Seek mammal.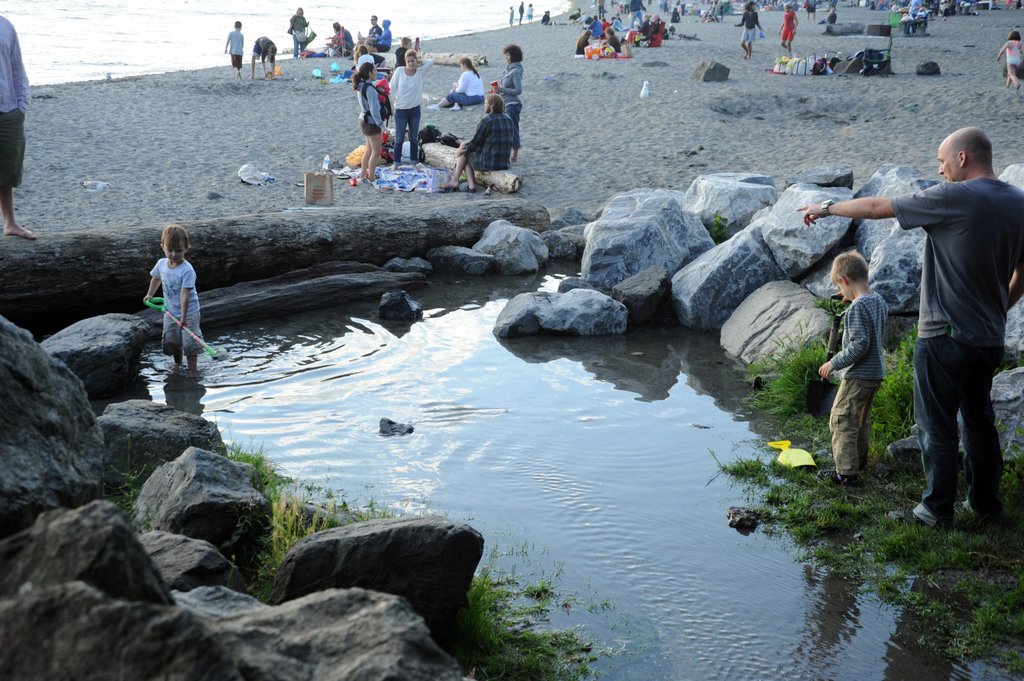
box(625, 11, 648, 42).
